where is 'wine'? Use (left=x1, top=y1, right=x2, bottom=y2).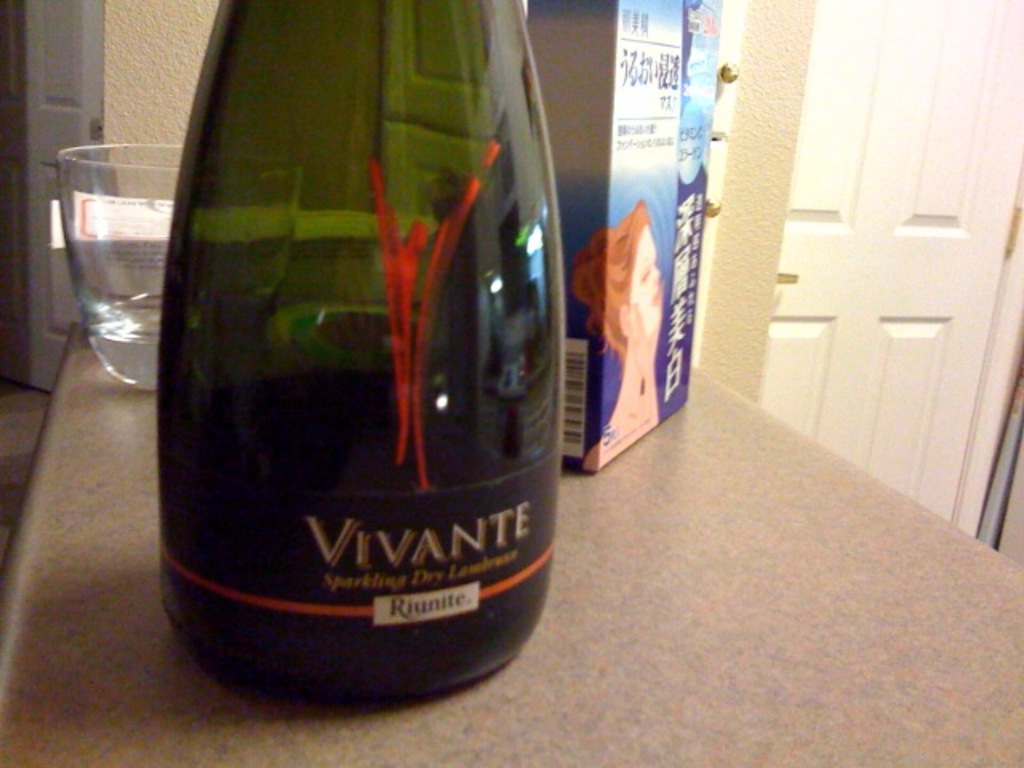
(left=160, top=0, right=562, bottom=714).
